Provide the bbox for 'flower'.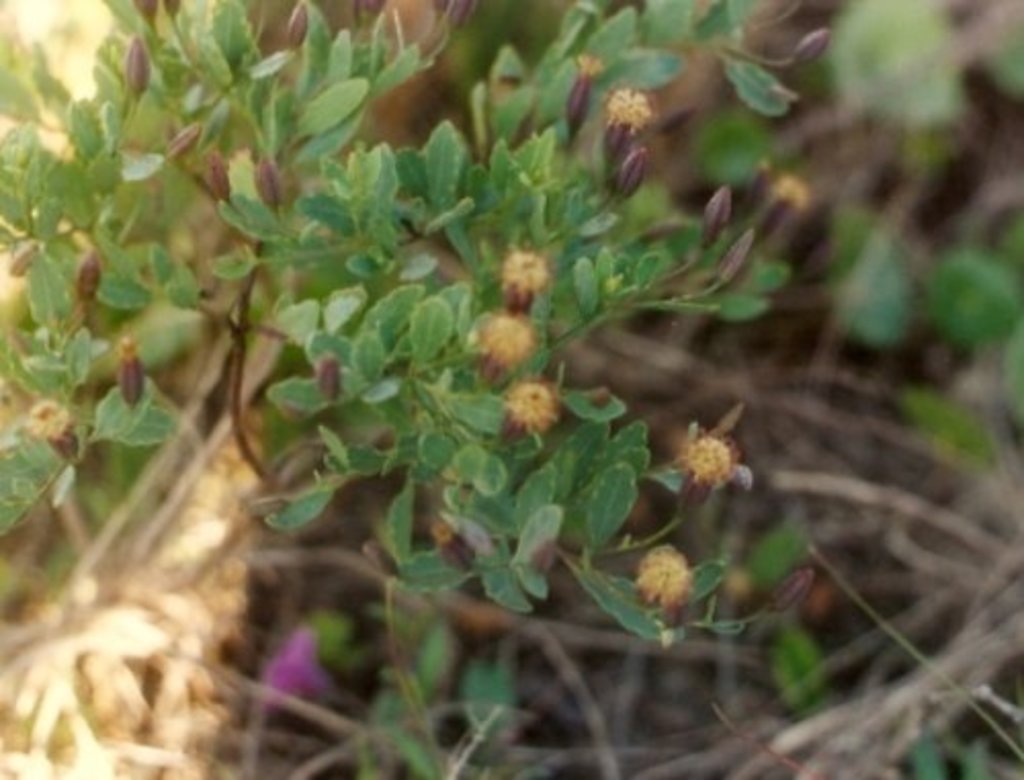
770 164 805 211.
